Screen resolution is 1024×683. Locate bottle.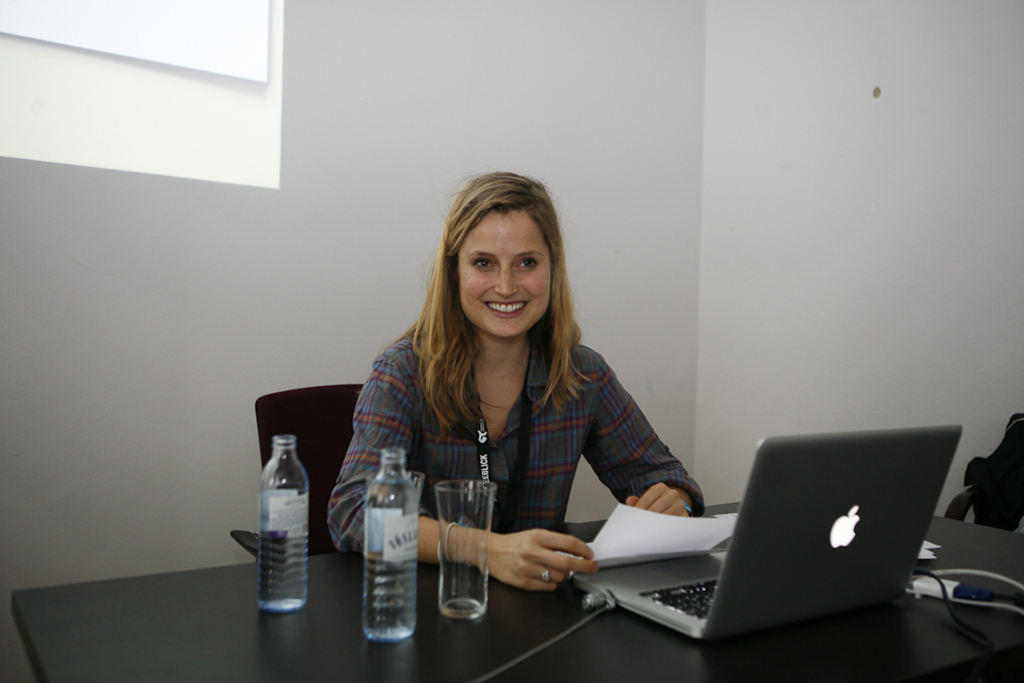
[365,451,416,640].
